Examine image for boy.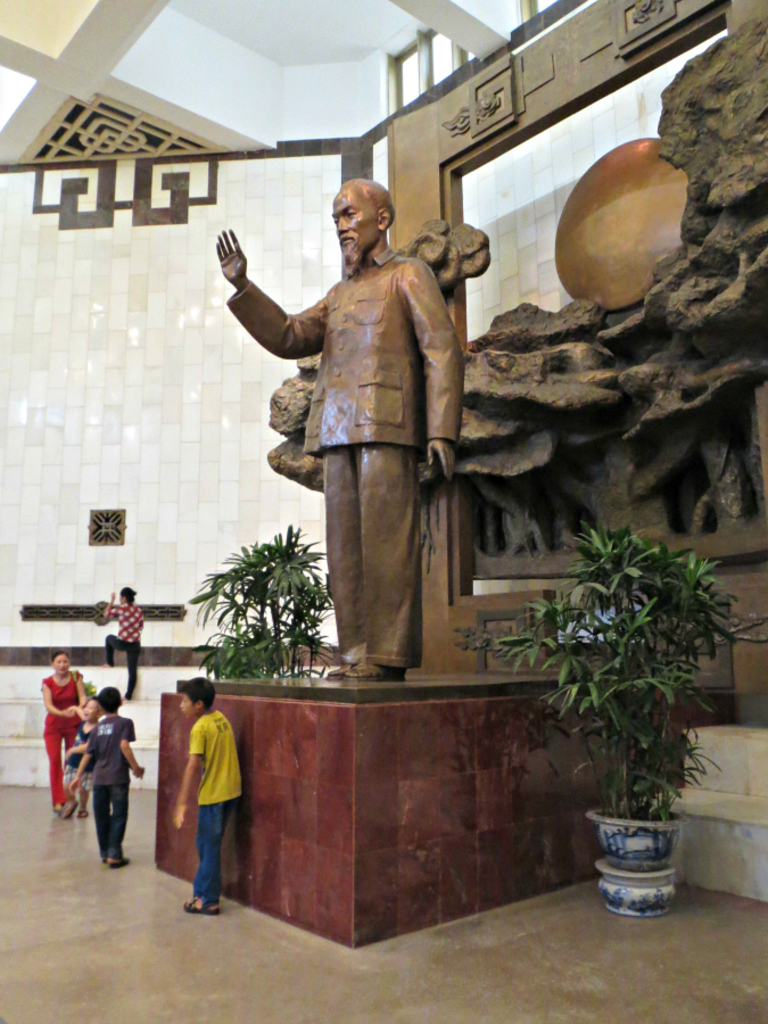
Examination result: [75, 688, 147, 861].
